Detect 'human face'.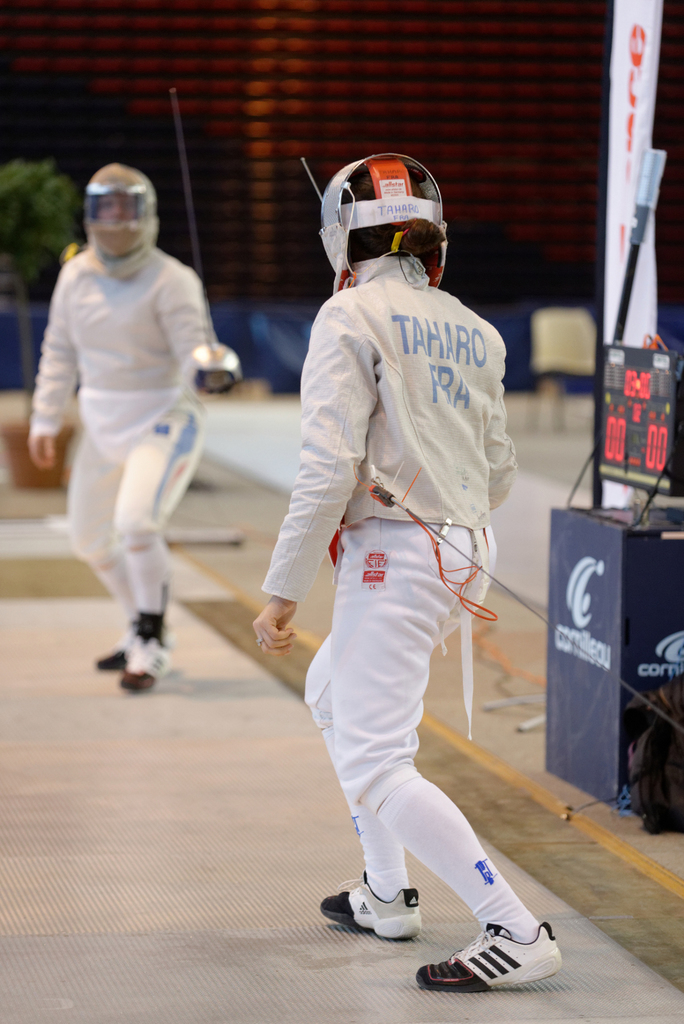
Detected at (87,202,161,258).
